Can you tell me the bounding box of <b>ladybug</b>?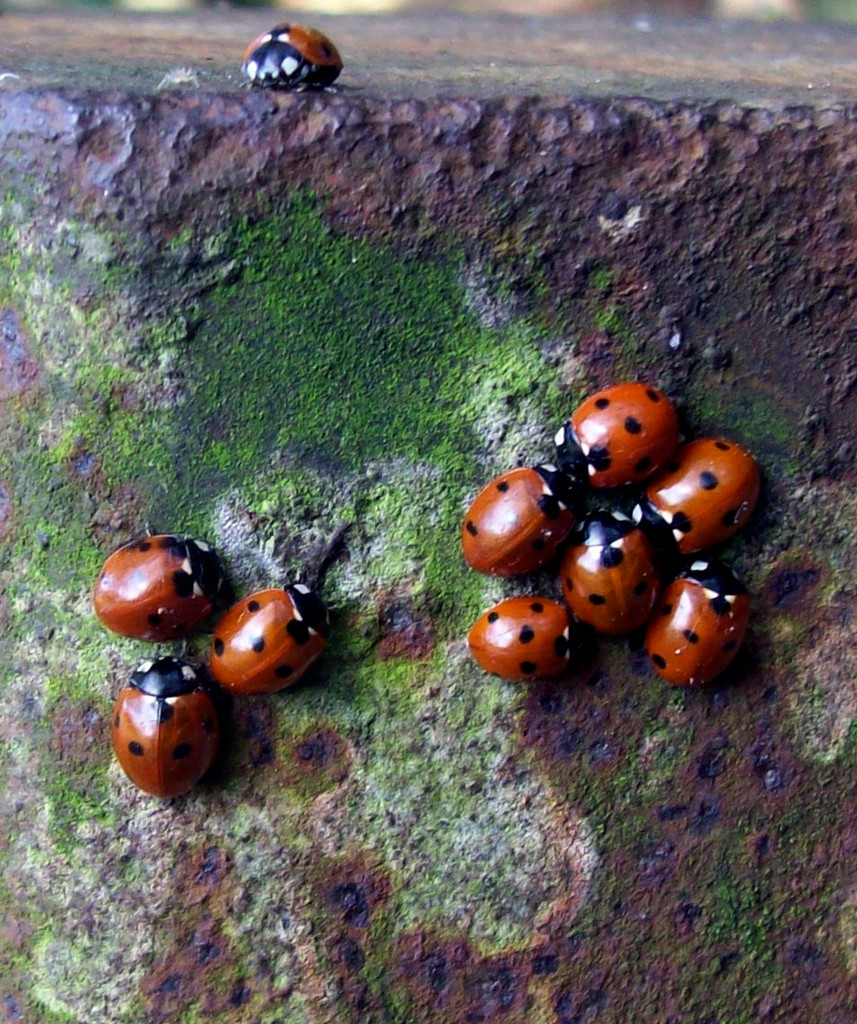
box(242, 19, 343, 92).
